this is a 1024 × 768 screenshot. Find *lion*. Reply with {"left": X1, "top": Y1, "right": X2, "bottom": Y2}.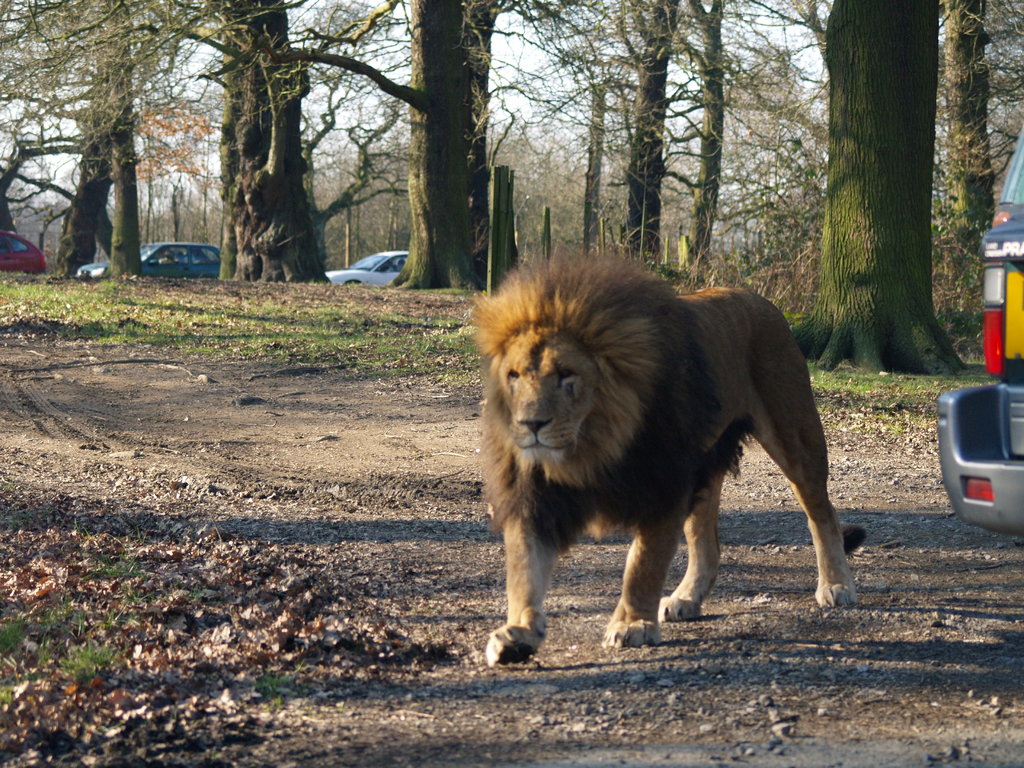
{"left": 461, "top": 243, "right": 868, "bottom": 666}.
